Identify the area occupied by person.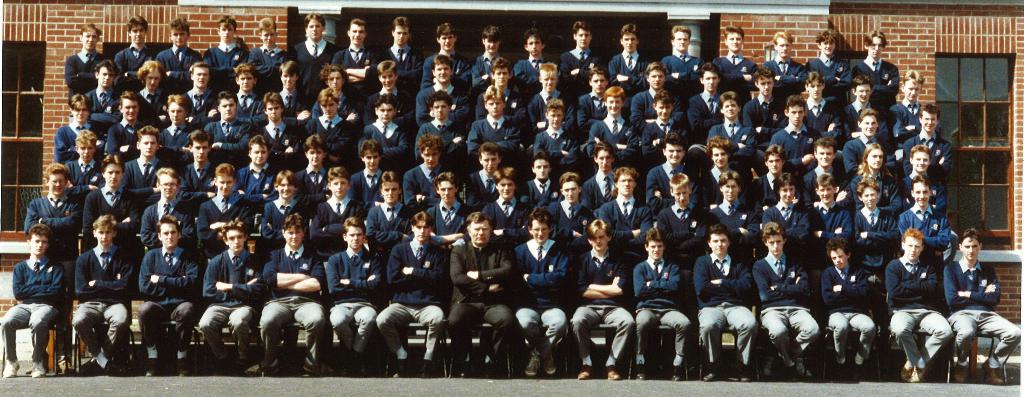
Area: rect(136, 59, 168, 123).
